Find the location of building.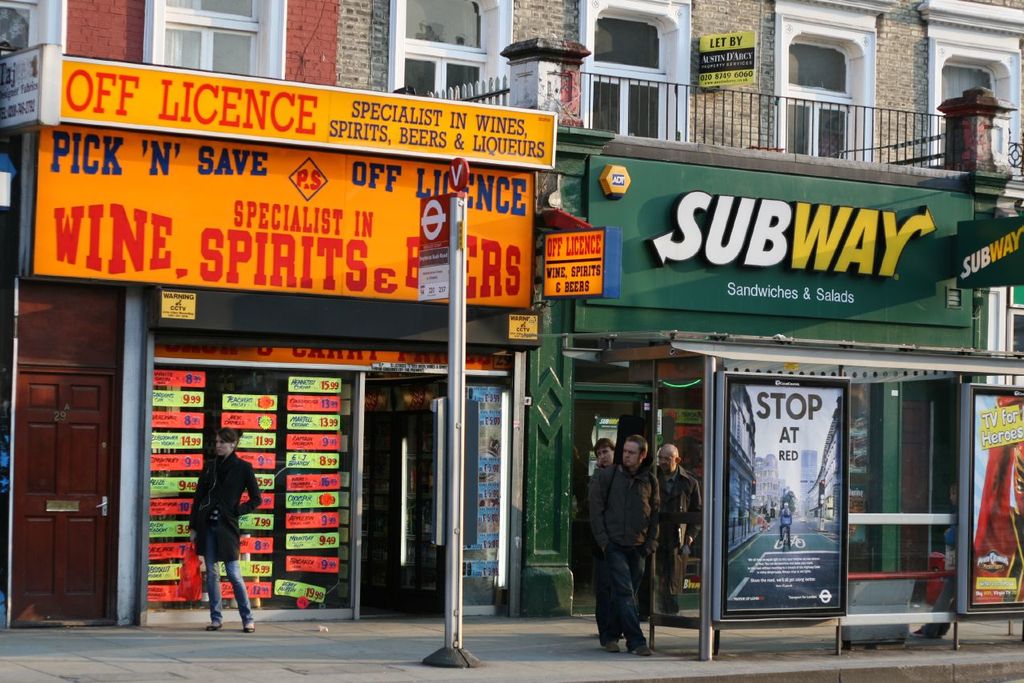
Location: BBox(0, 0, 1023, 621).
